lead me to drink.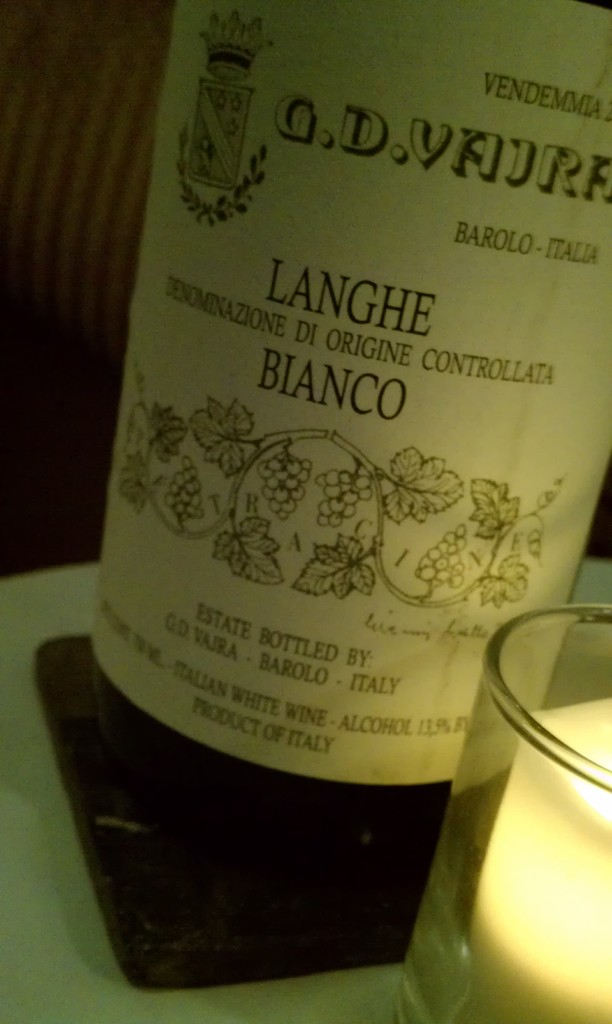
Lead to <box>52,29,567,1023</box>.
